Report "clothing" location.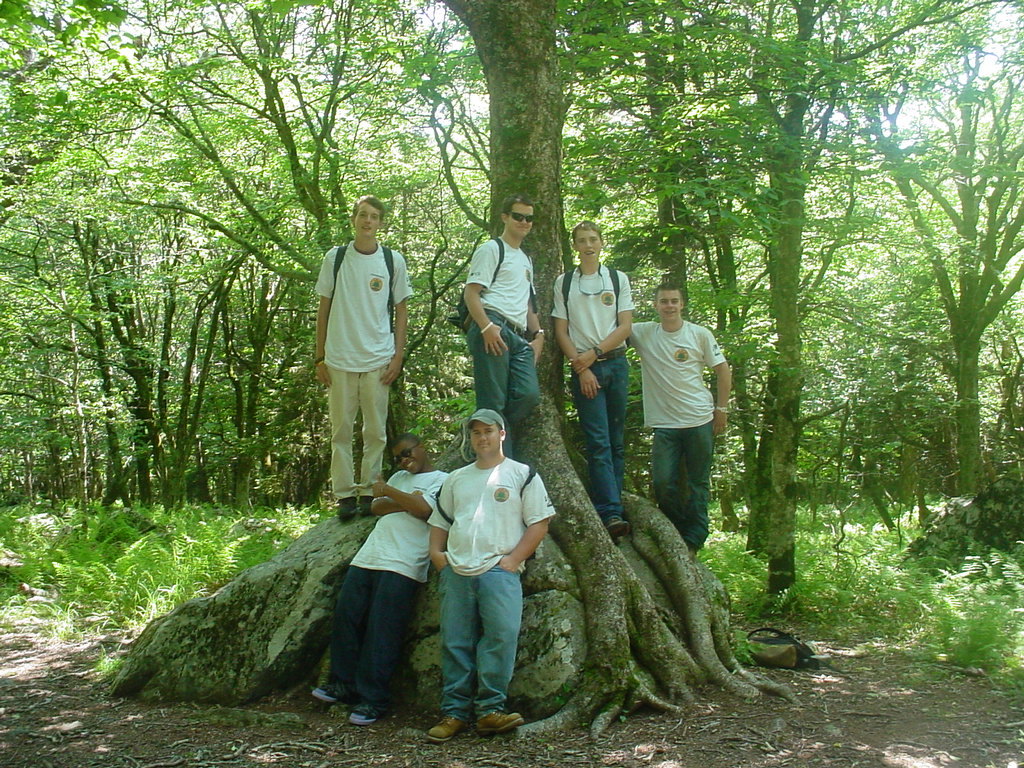
Report: <bbox>320, 460, 451, 716</bbox>.
